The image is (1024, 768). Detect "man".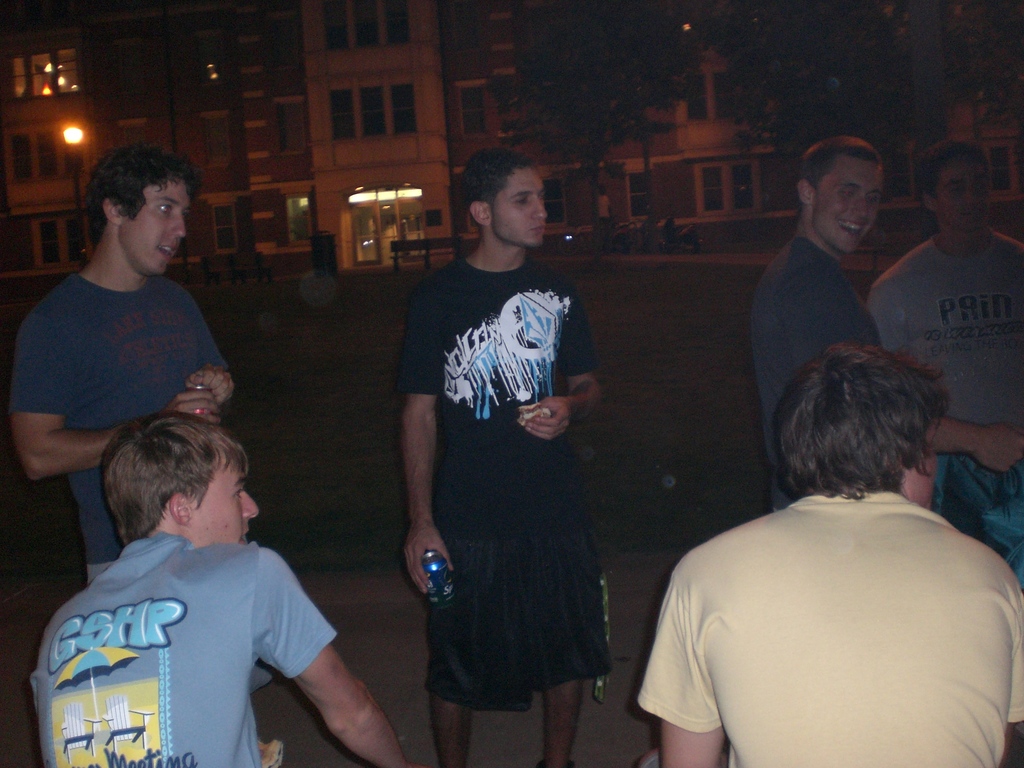
Detection: box(393, 144, 616, 767).
